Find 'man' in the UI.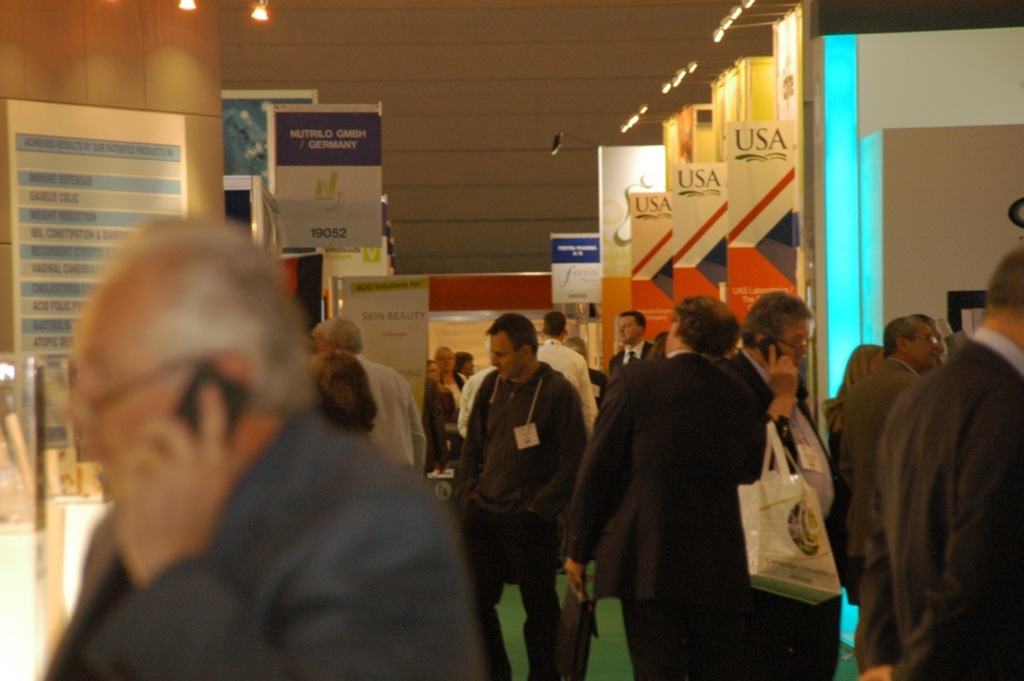
UI element at detection(312, 318, 426, 481).
